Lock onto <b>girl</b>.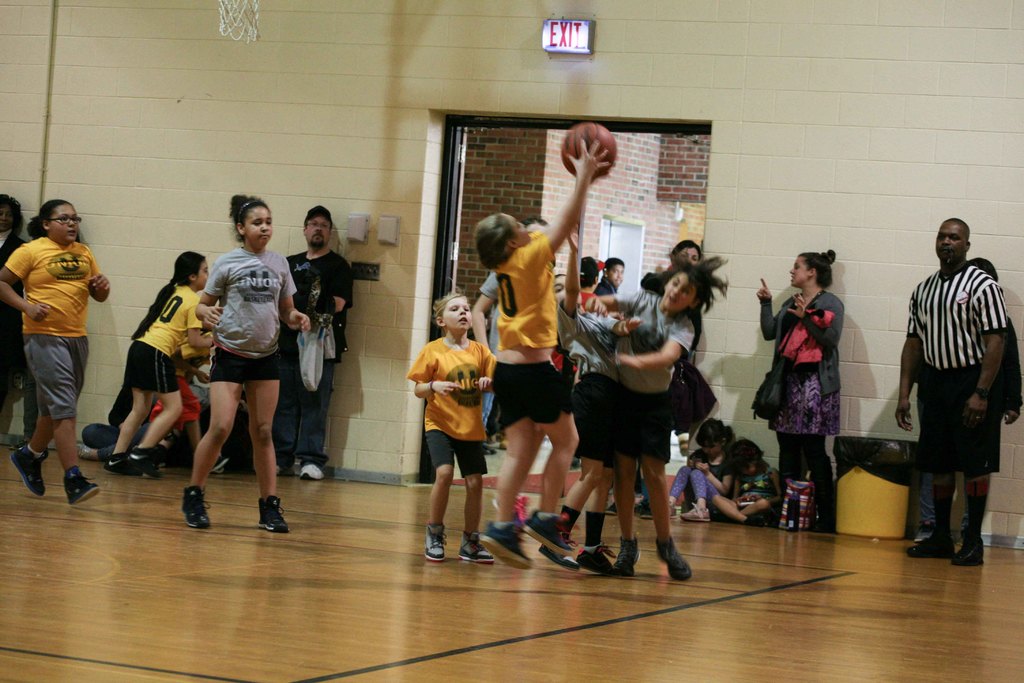
Locked: select_region(104, 252, 211, 477).
